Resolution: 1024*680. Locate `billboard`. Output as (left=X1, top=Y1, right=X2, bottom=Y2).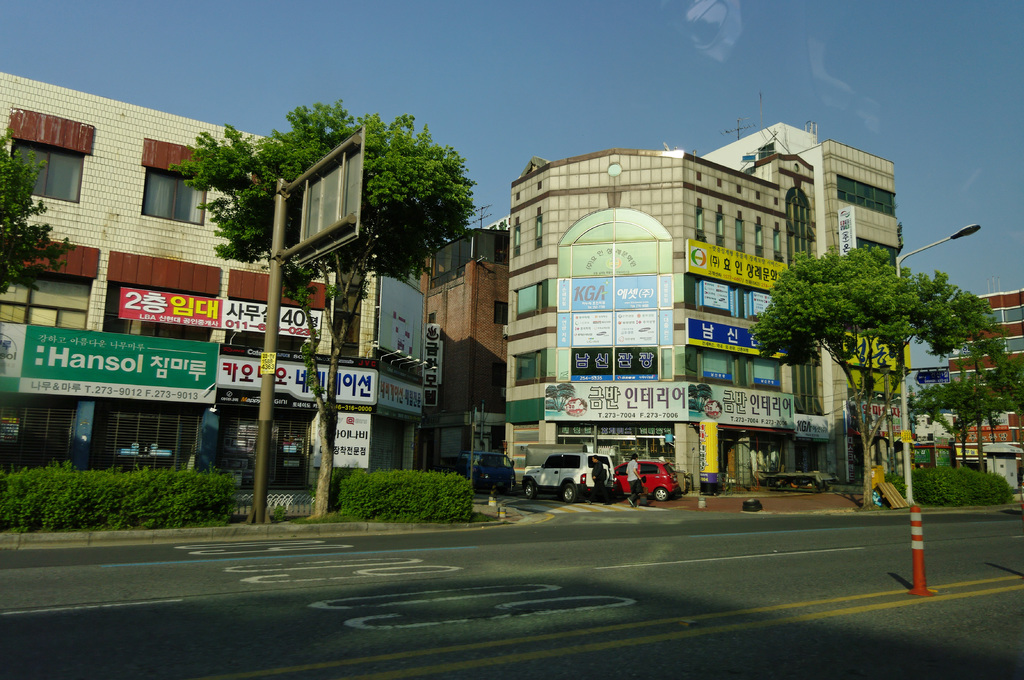
(left=218, top=361, right=378, bottom=407).
